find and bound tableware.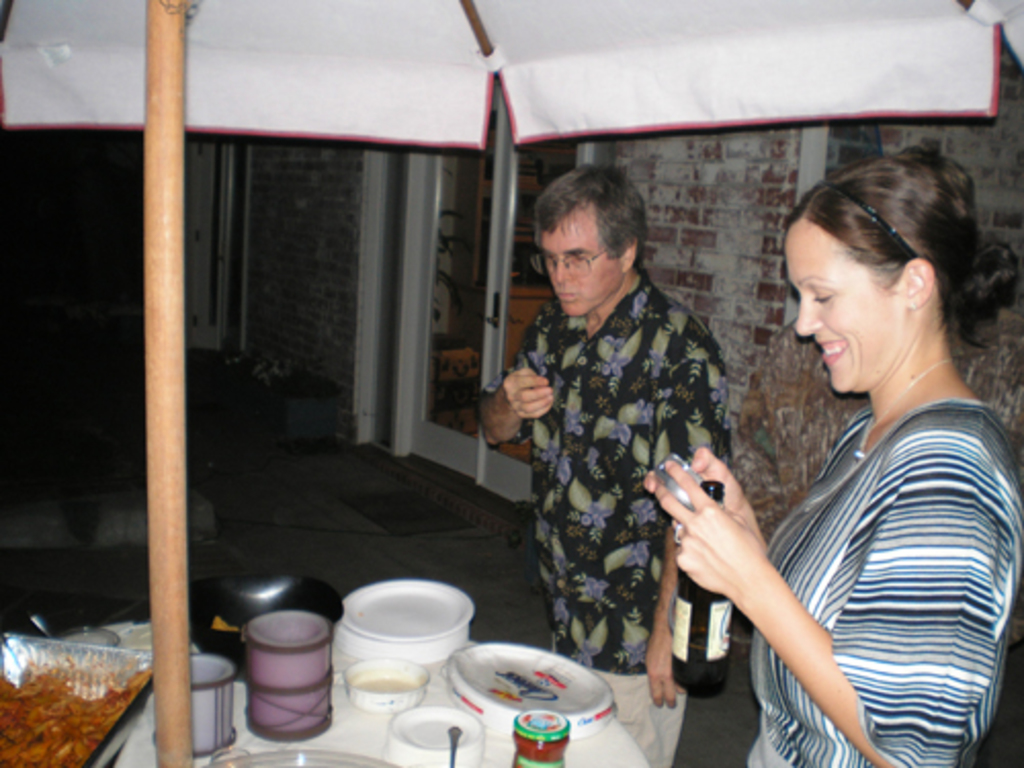
Bound: [6,631,156,766].
